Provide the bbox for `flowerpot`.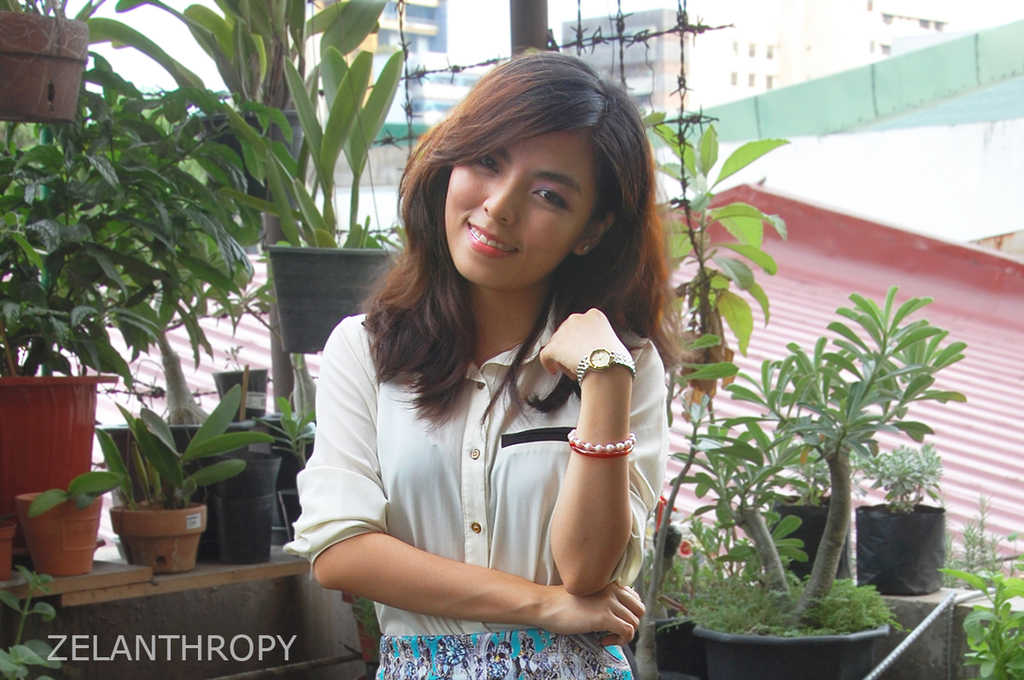
locate(0, 371, 118, 527).
